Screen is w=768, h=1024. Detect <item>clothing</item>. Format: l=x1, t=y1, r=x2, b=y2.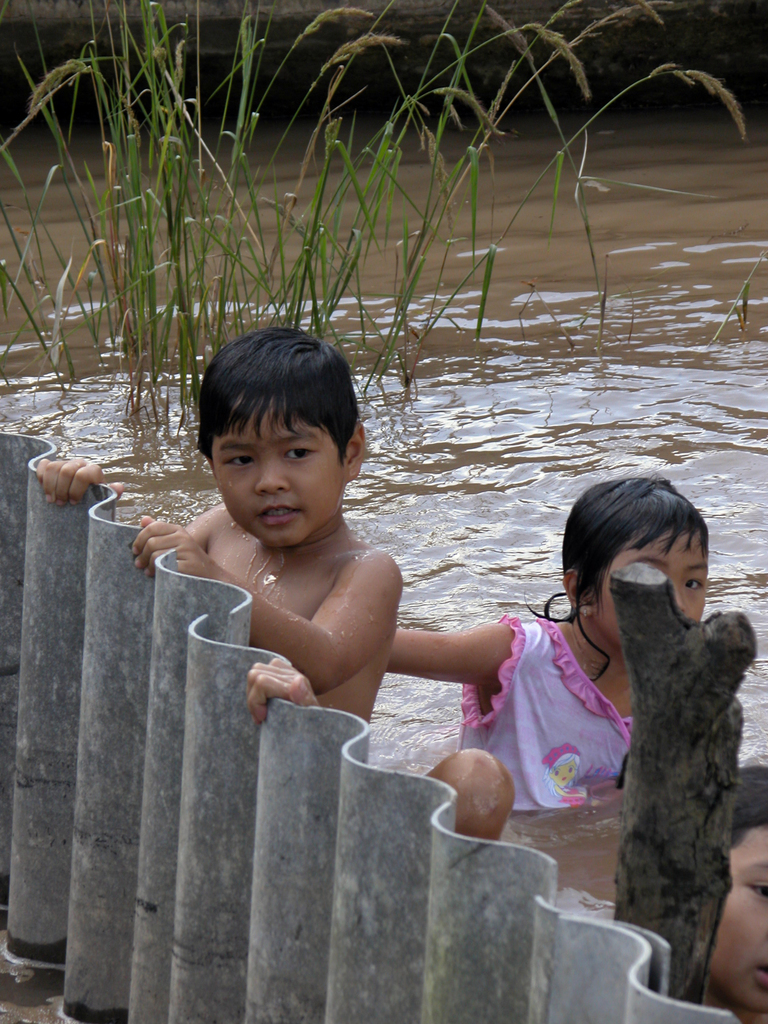
l=451, t=614, r=636, b=810.
